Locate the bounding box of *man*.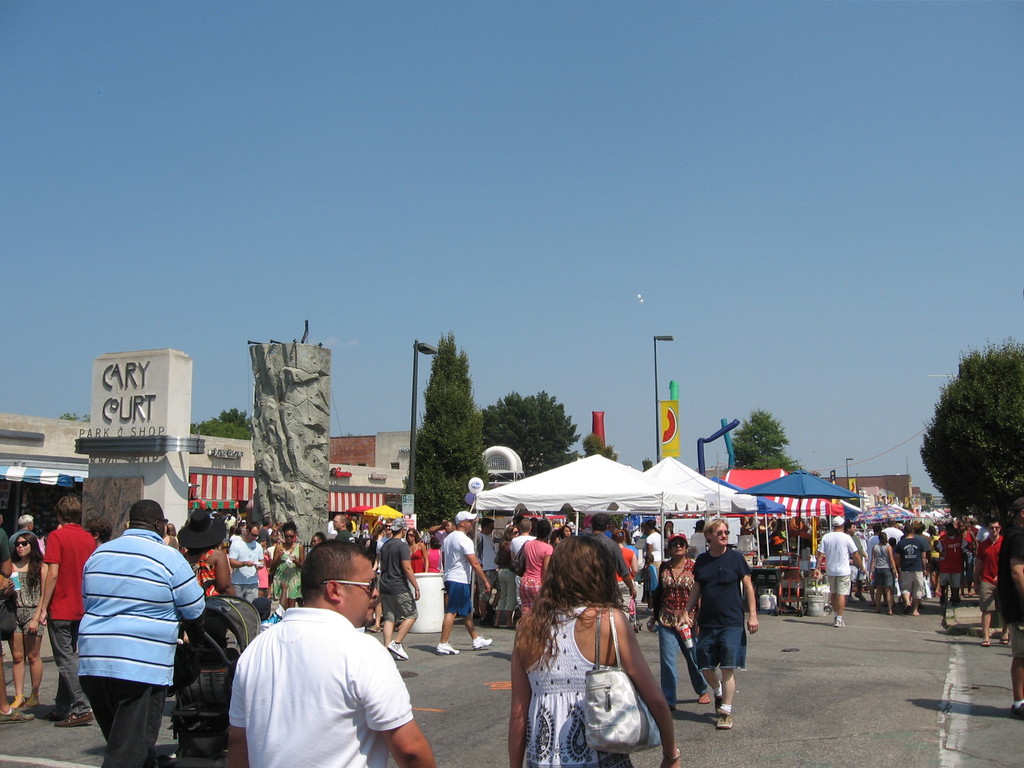
Bounding box: bbox(678, 518, 757, 730).
